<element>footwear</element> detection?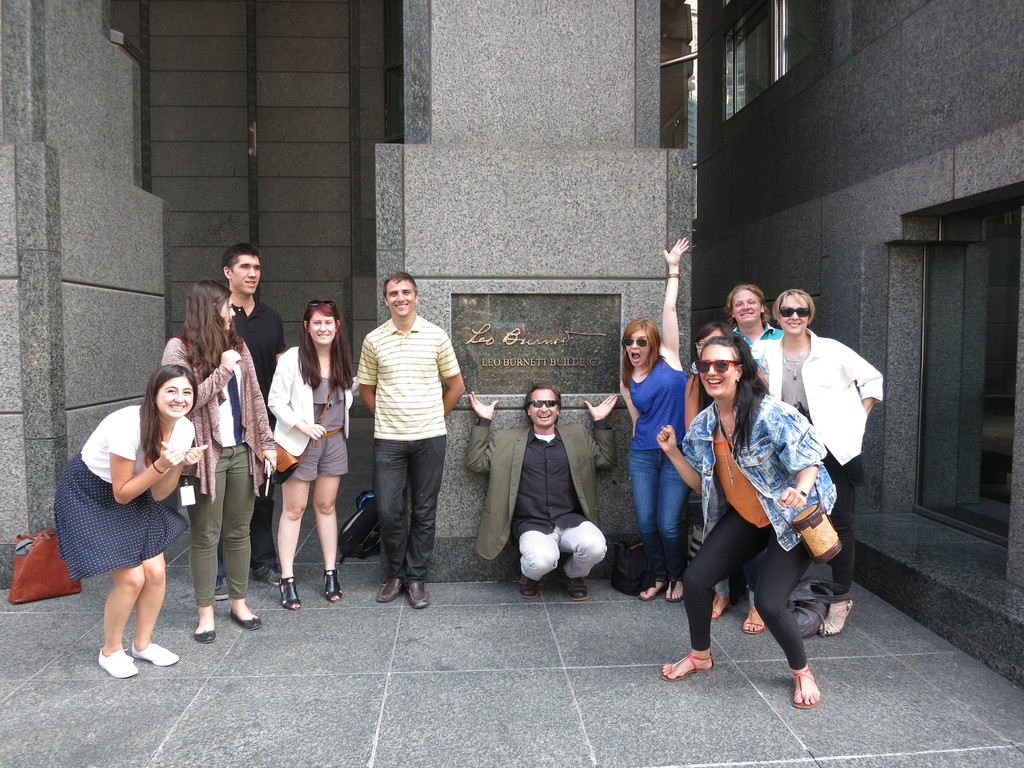
locate(517, 575, 538, 602)
